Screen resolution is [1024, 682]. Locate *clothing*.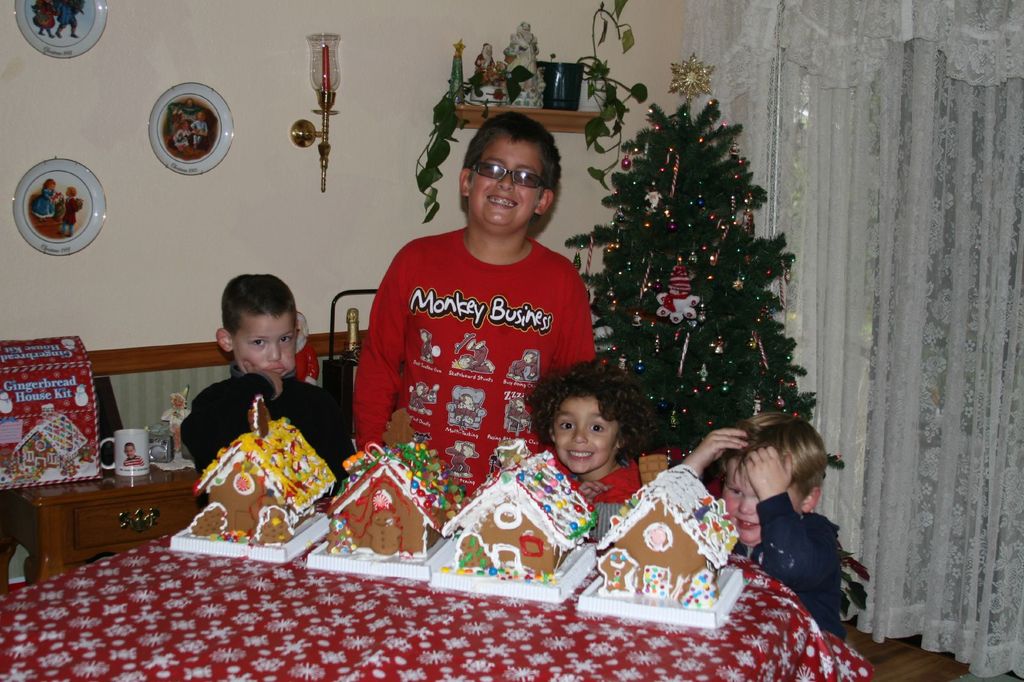
bbox=[188, 363, 364, 509].
